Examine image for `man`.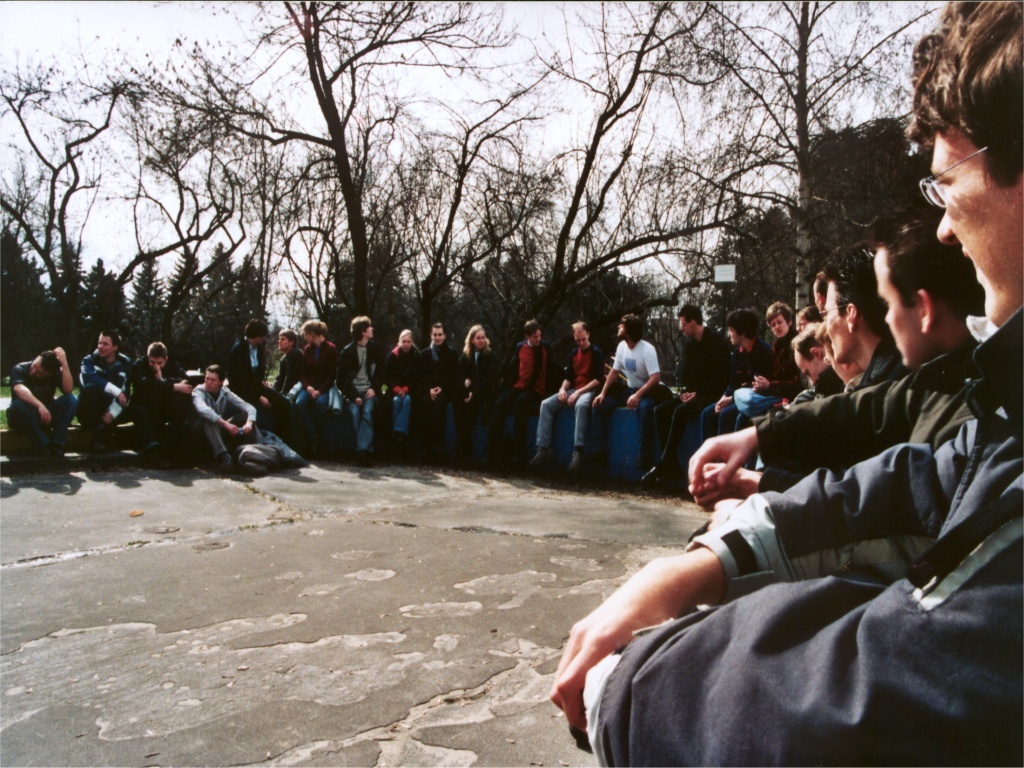
Examination result: box=[702, 307, 773, 445].
